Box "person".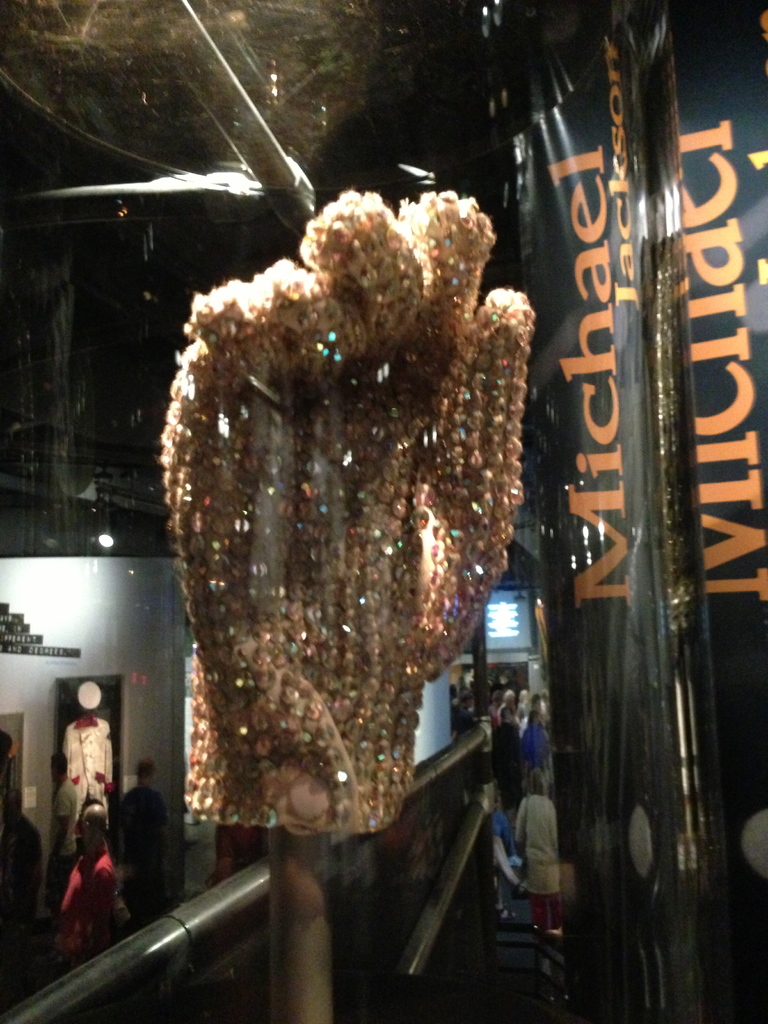
115, 760, 176, 924.
